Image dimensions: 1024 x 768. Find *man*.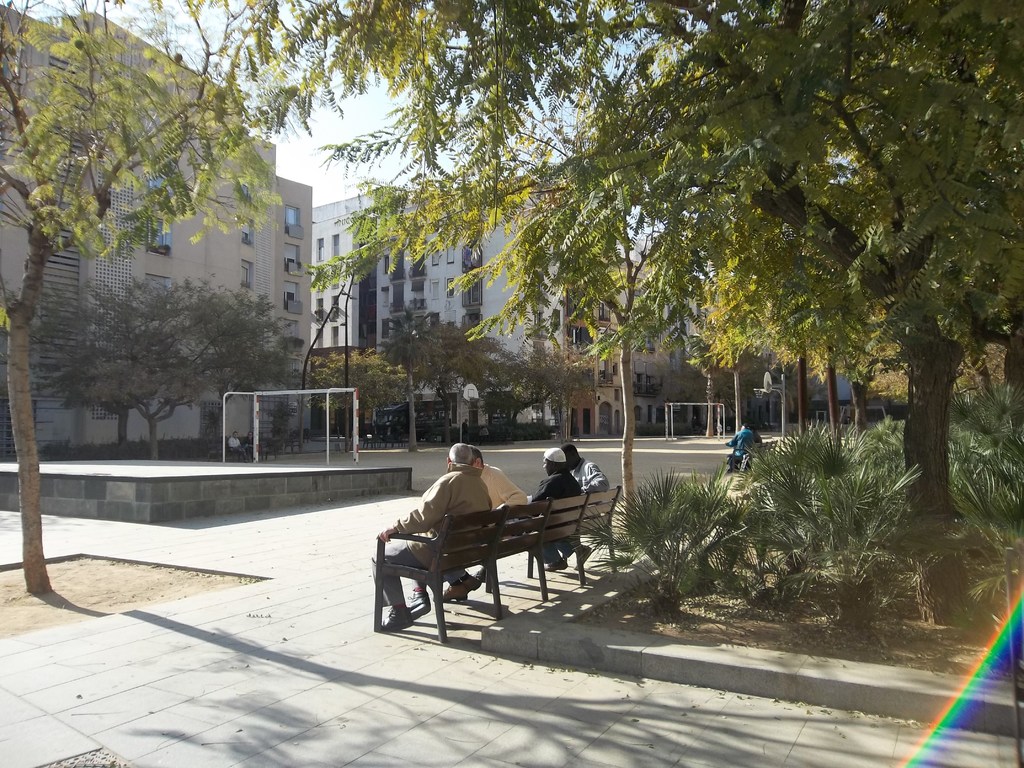
pyautogui.locateOnScreen(559, 446, 611, 560).
